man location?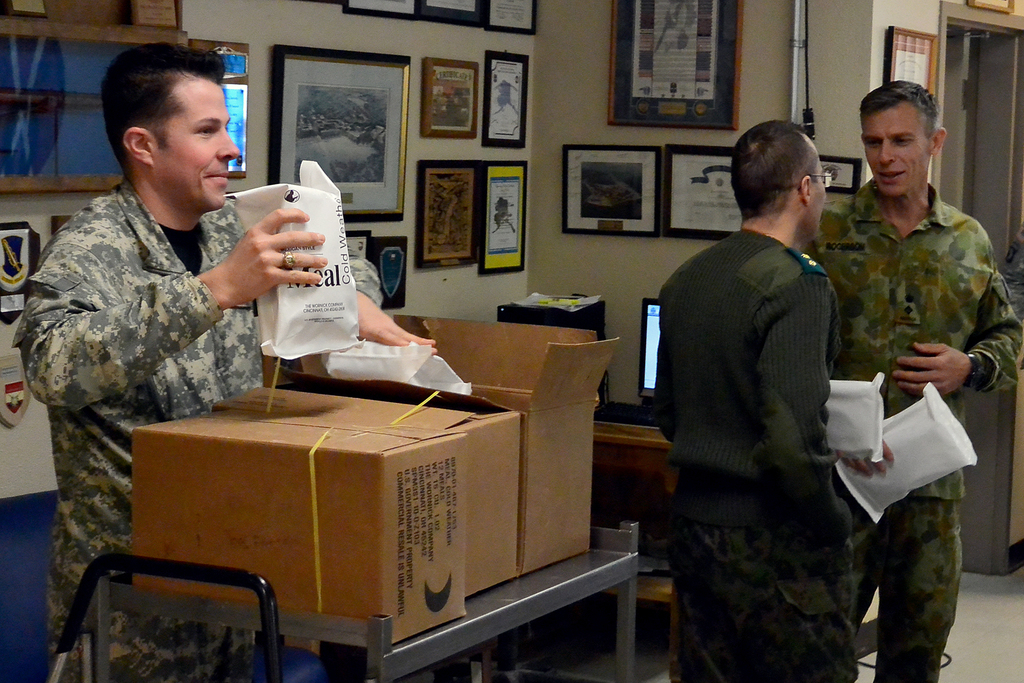
{"x1": 804, "y1": 79, "x2": 1023, "y2": 682}
